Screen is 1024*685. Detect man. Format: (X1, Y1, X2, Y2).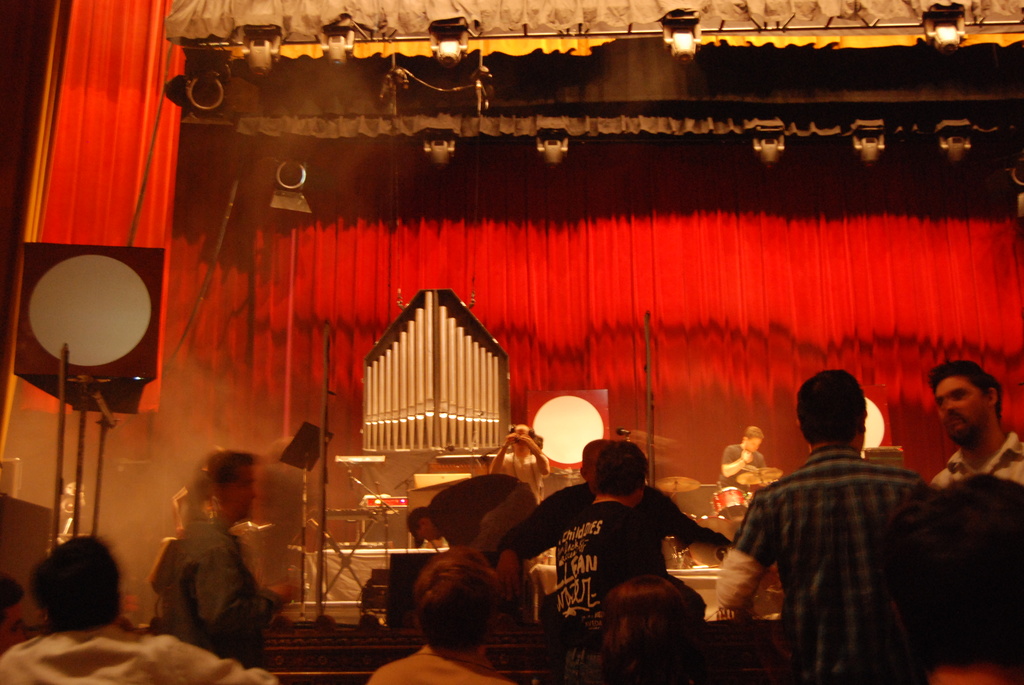
(143, 450, 307, 663).
